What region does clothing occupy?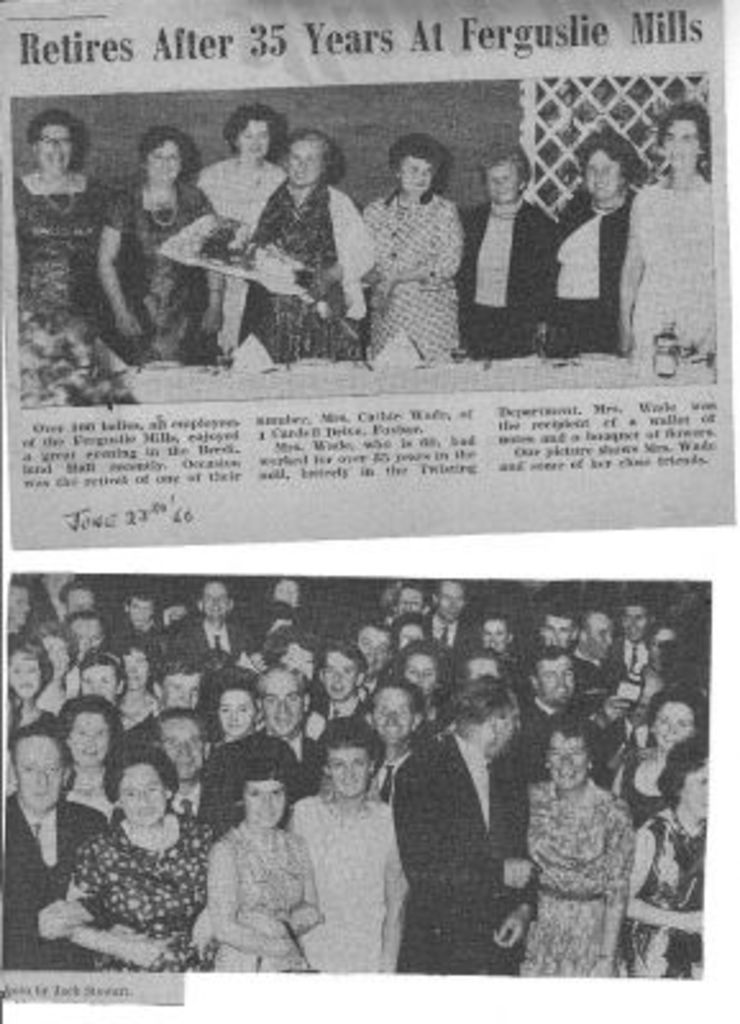
[left=389, top=727, right=522, bottom=991].
